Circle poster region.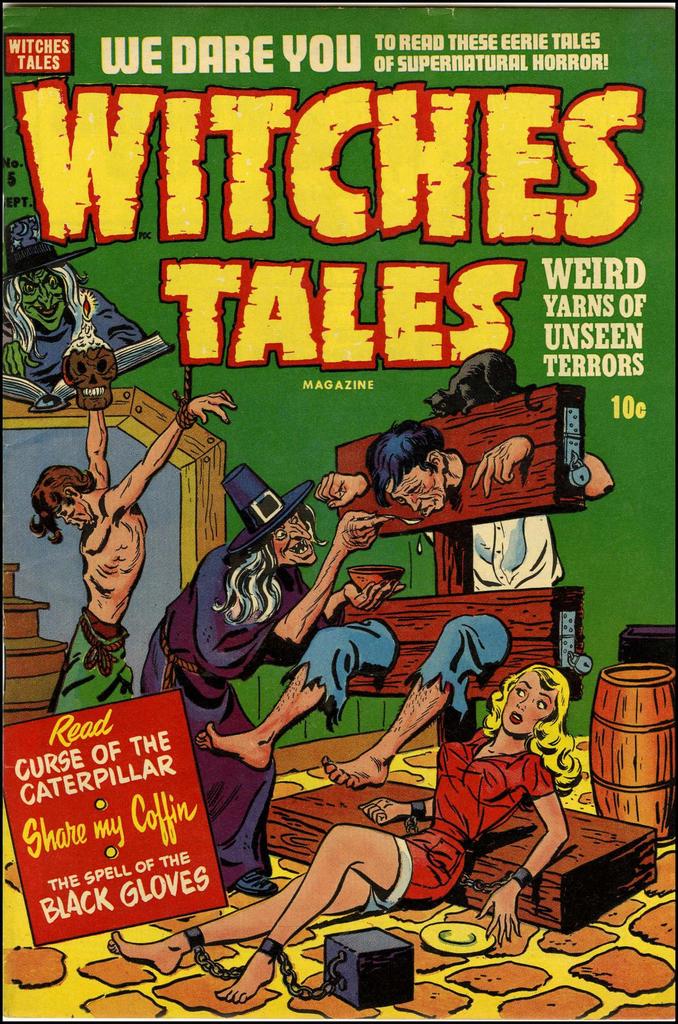
Region: (0, 0, 677, 1023).
